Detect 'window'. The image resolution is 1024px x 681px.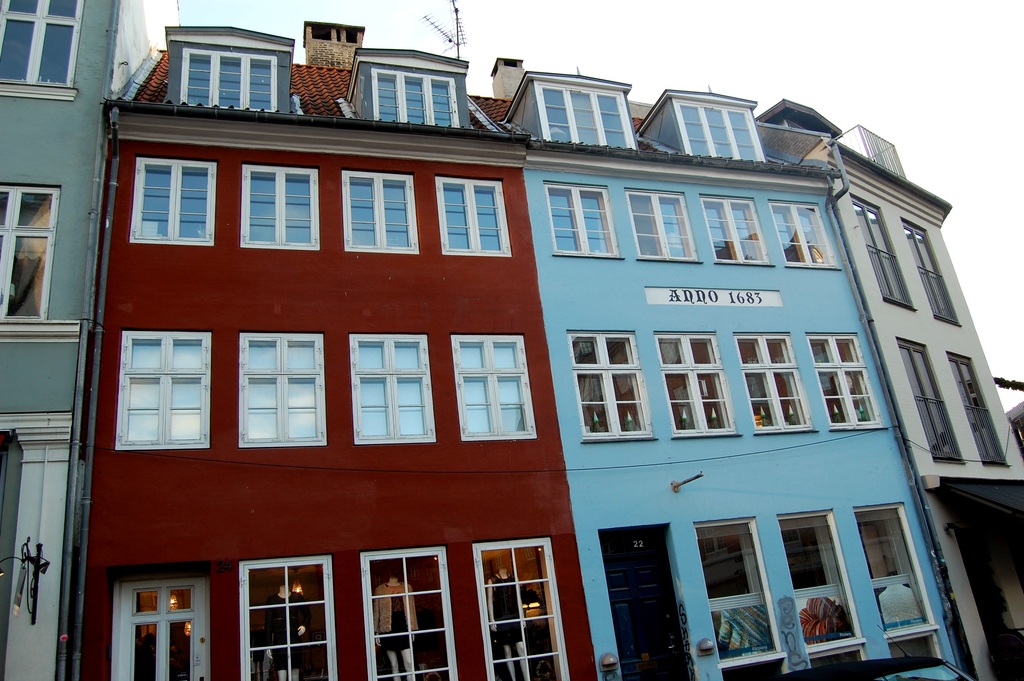
<bbox>656, 336, 736, 437</bbox>.
